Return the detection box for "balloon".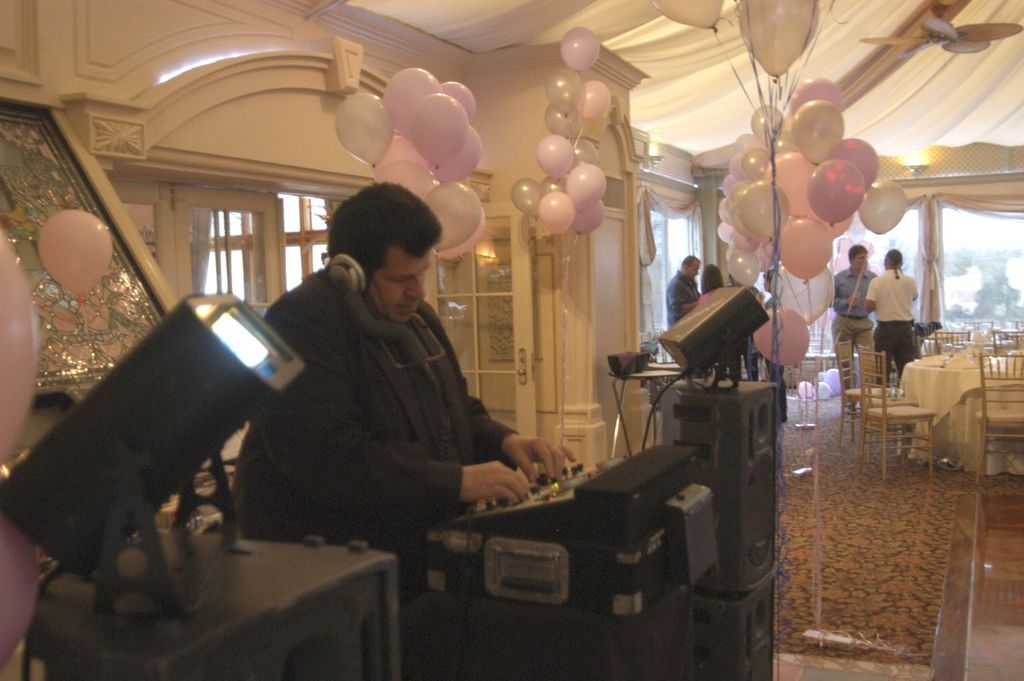
[788,74,845,114].
